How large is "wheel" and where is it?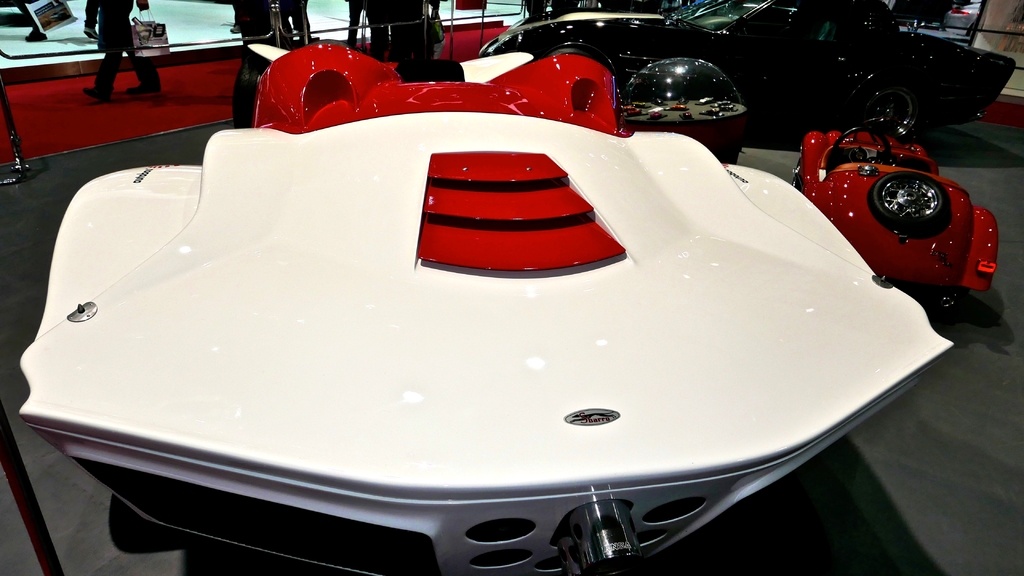
Bounding box: bbox(791, 158, 801, 187).
